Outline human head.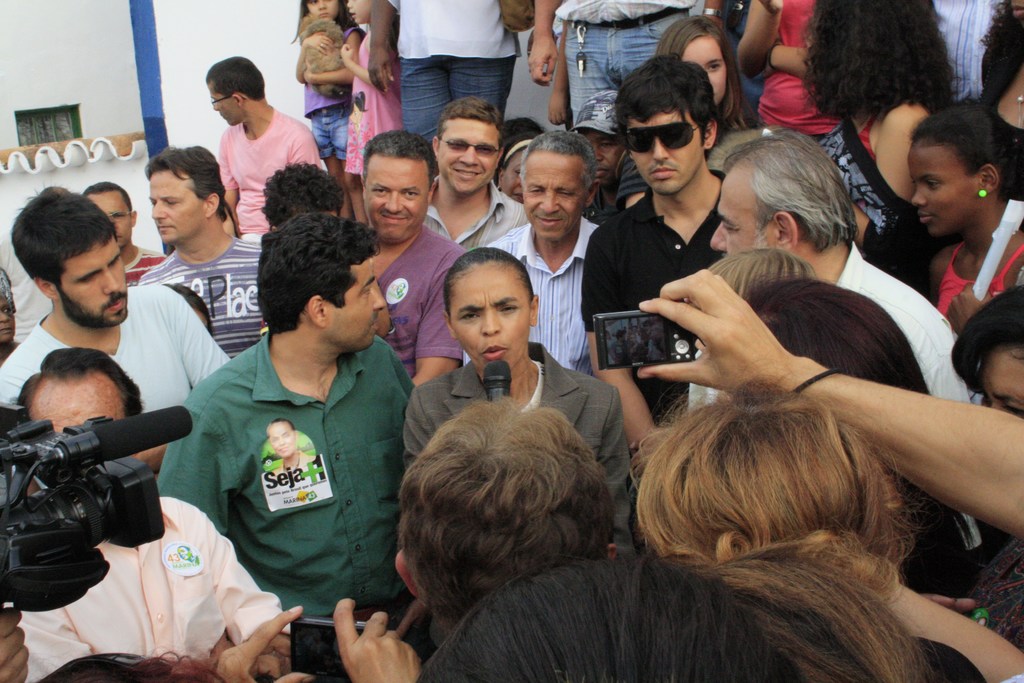
Outline: Rect(722, 269, 925, 398).
